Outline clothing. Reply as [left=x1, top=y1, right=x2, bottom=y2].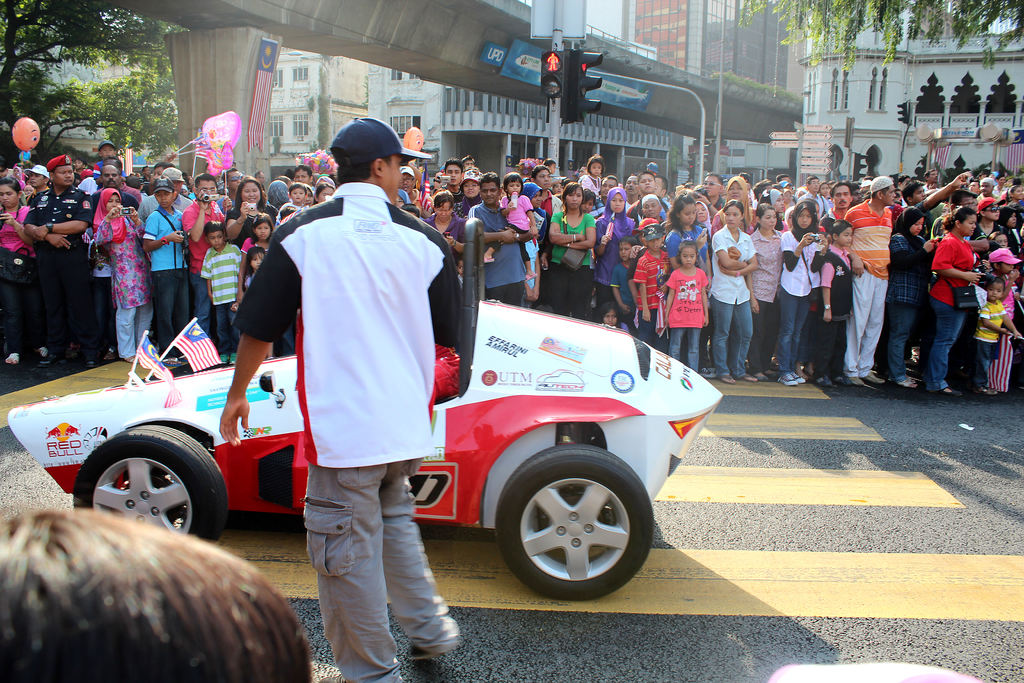
[left=234, top=176, right=464, bottom=682].
